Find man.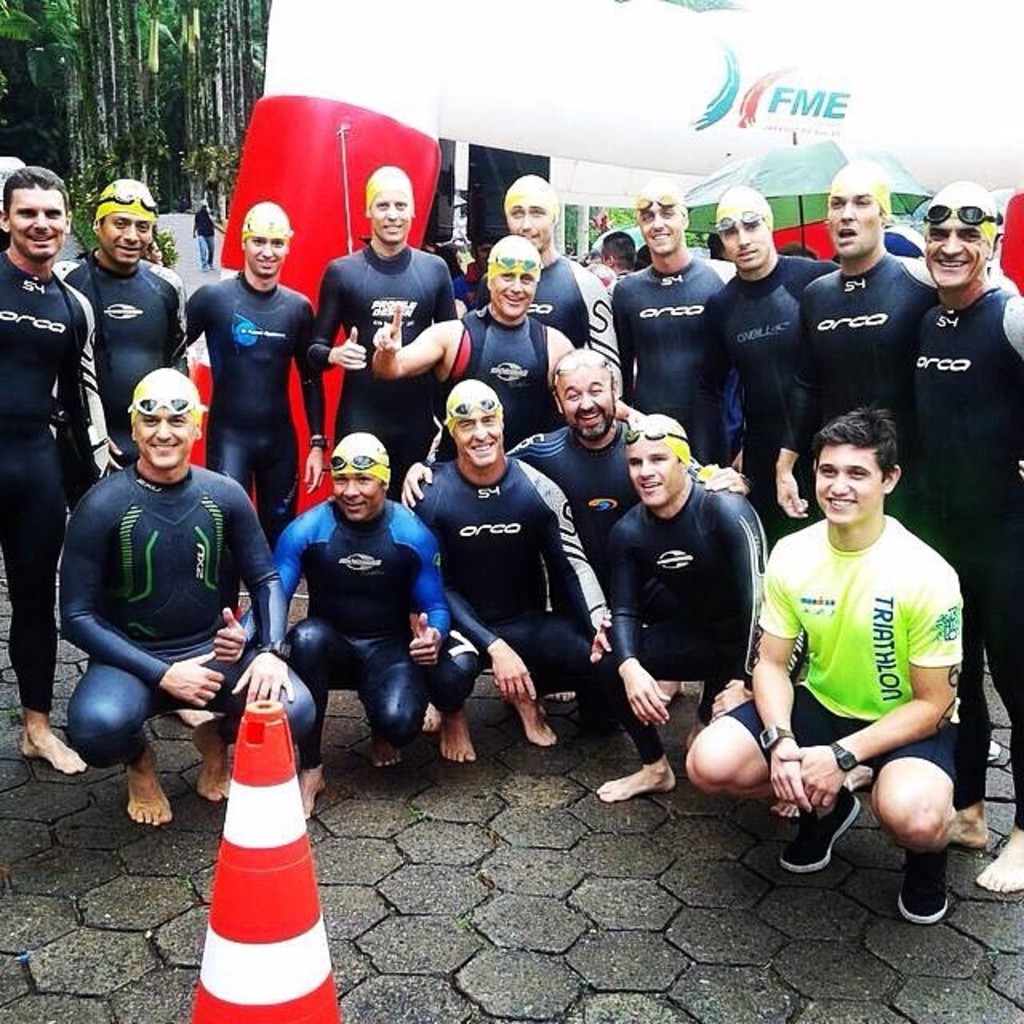
(405, 352, 750, 730).
